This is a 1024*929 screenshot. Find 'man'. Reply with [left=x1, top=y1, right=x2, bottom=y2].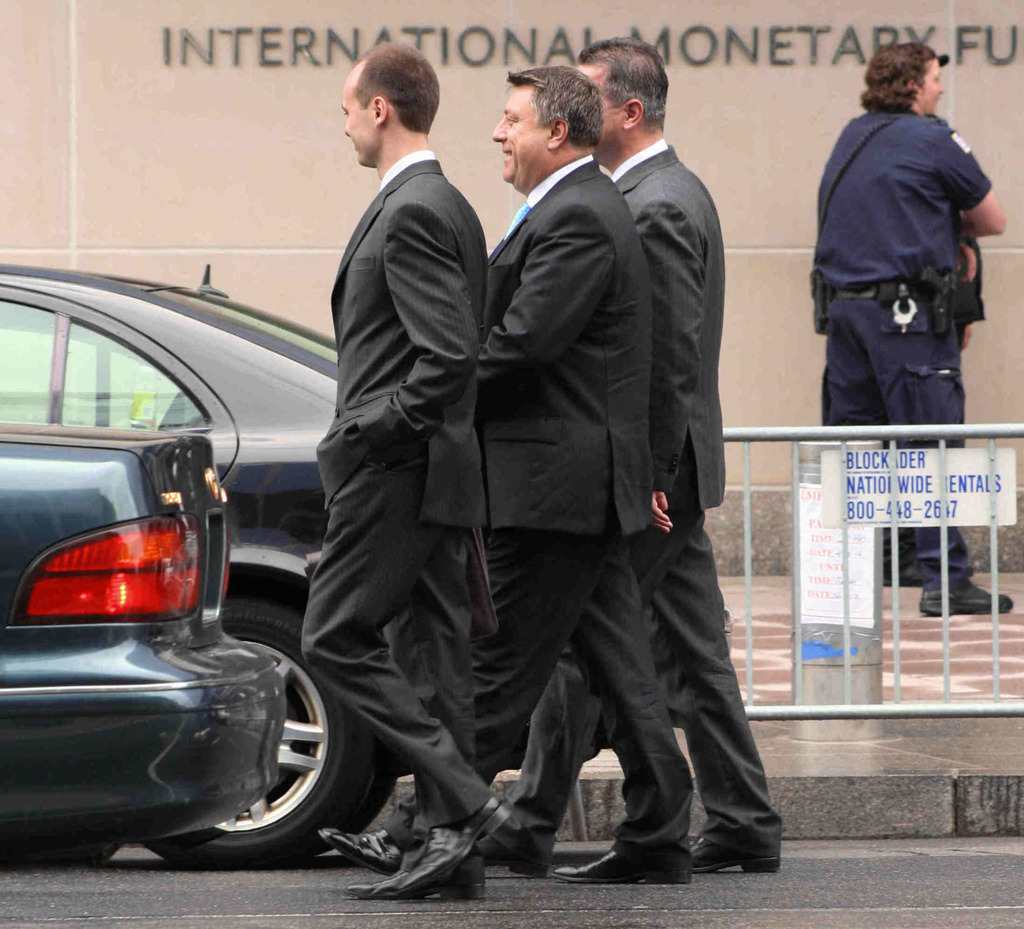
[left=797, top=46, right=1019, bottom=615].
